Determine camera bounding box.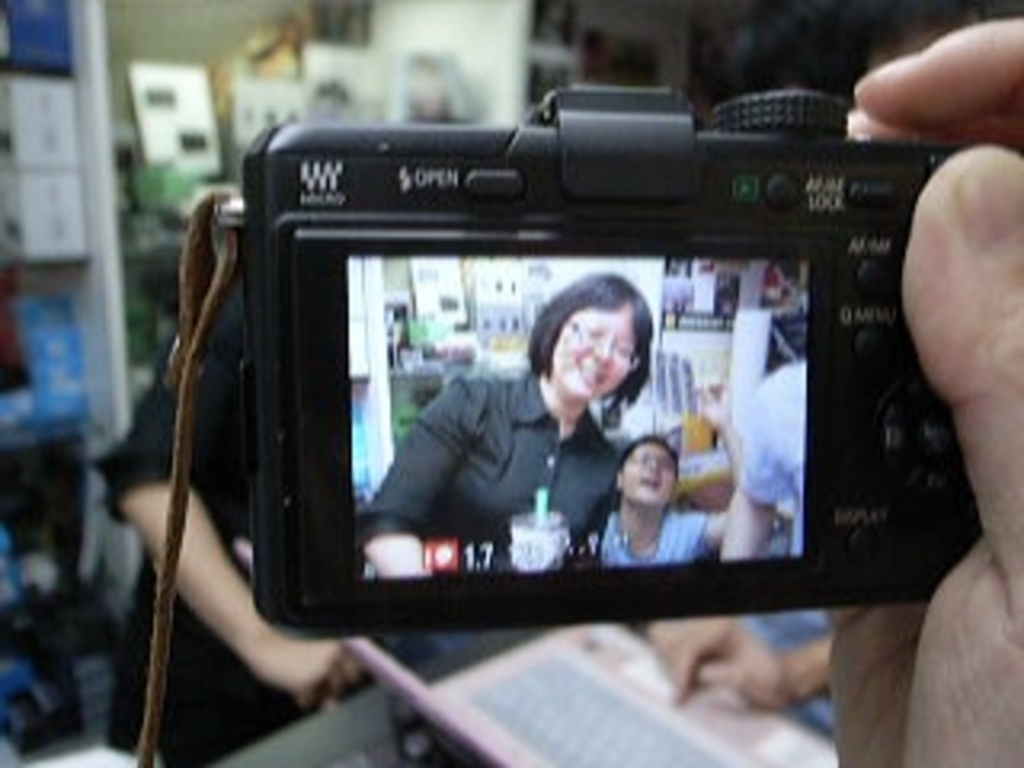
Determined: bbox=[237, 93, 998, 634].
